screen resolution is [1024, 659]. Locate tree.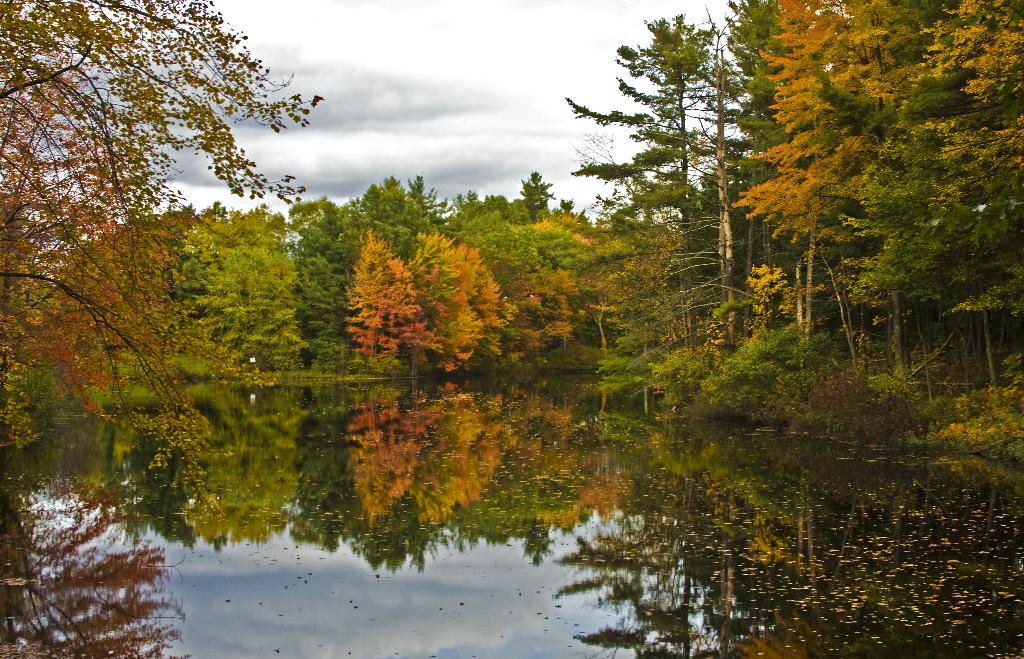
box=[173, 195, 305, 379].
